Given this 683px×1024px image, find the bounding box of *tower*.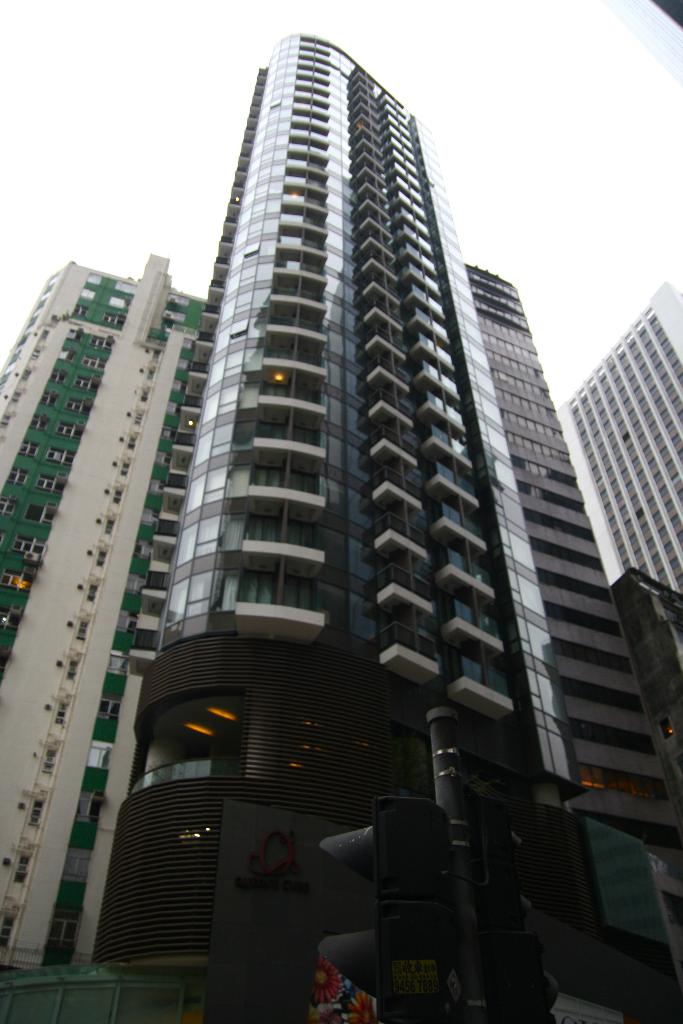
BBox(90, 35, 682, 1023).
